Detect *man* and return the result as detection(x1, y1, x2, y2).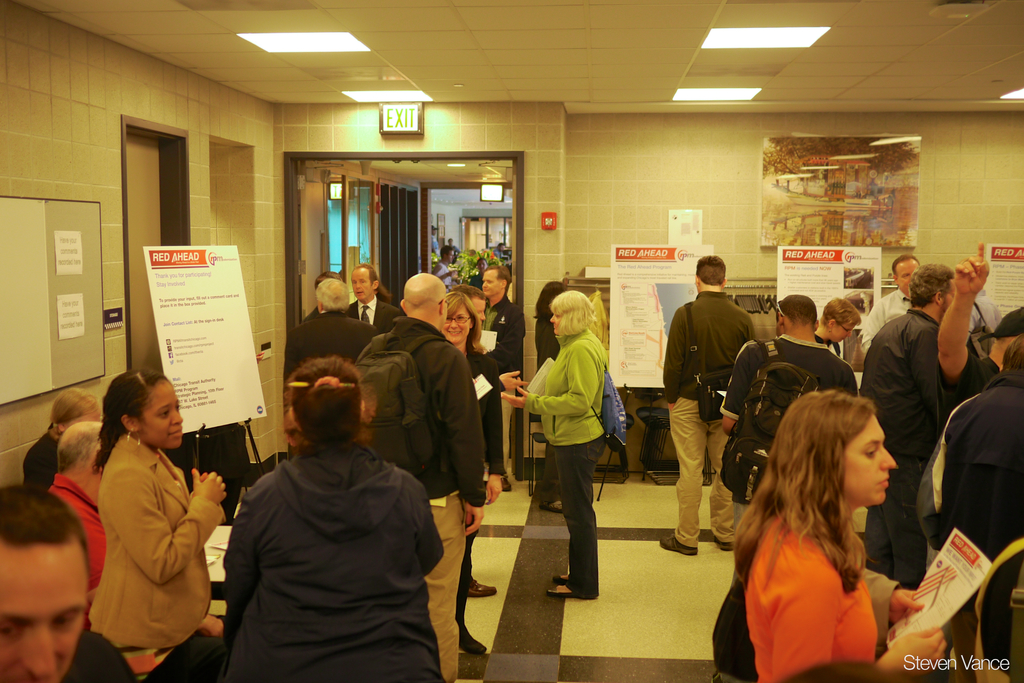
detection(354, 273, 483, 682).
